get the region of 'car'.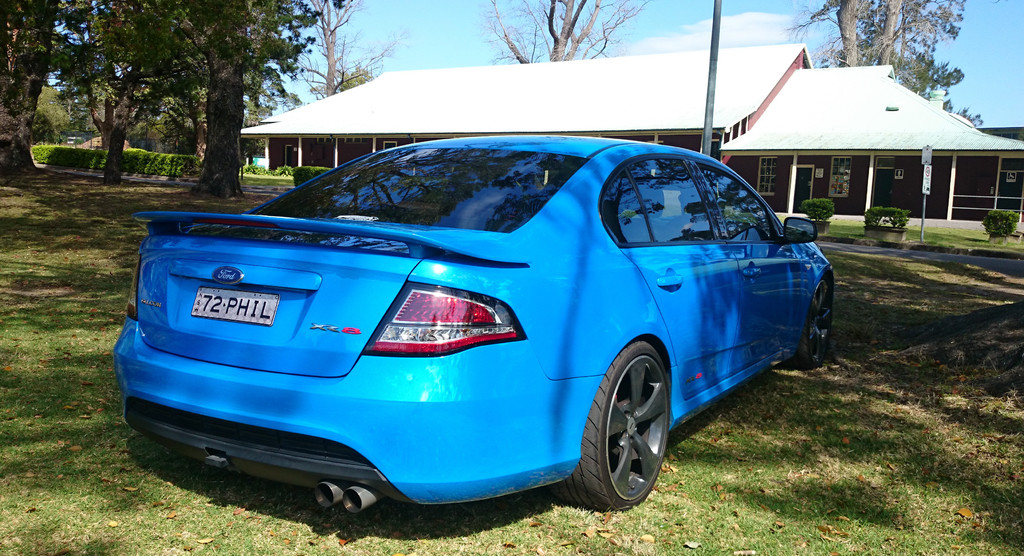
<bbox>111, 134, 838, 516</bbox>.
